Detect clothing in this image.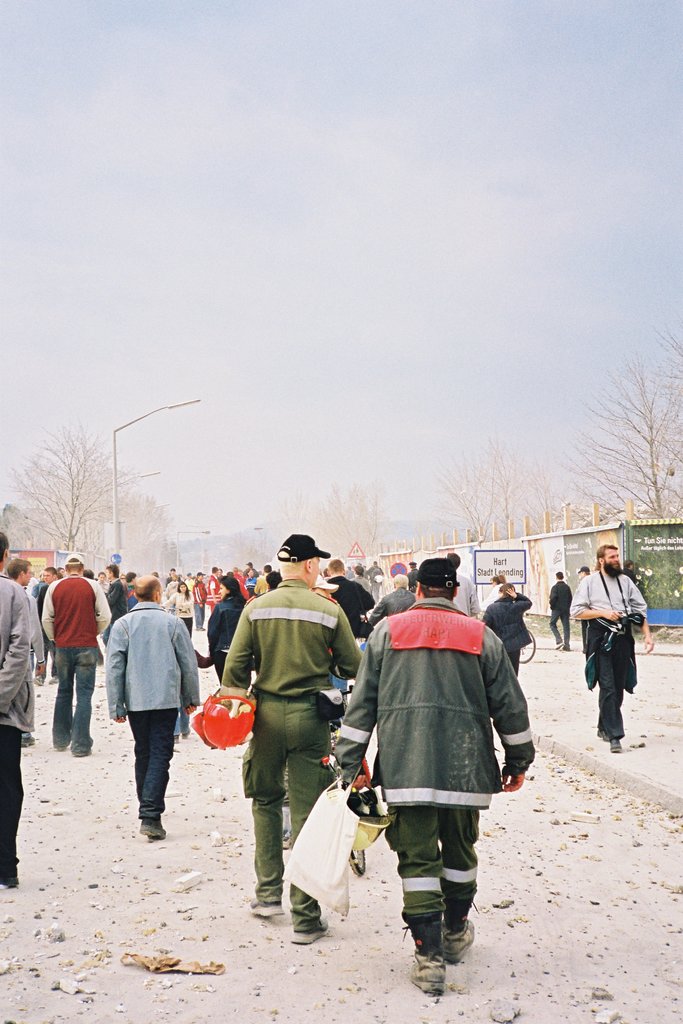
Detection: Rect(568, 567, 649, 740).
